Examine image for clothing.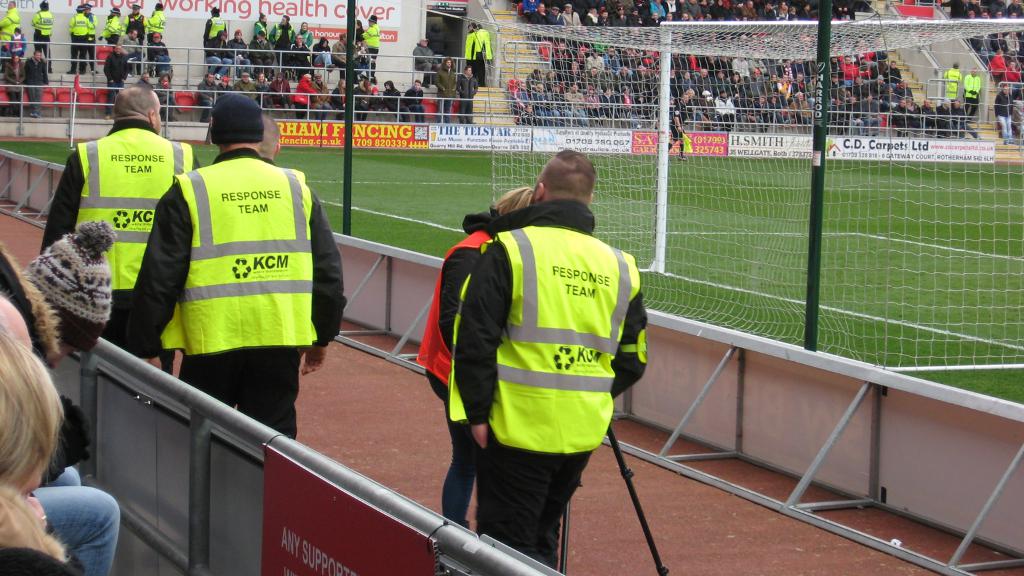
Examination result: region(300, 27, 313, 46).
